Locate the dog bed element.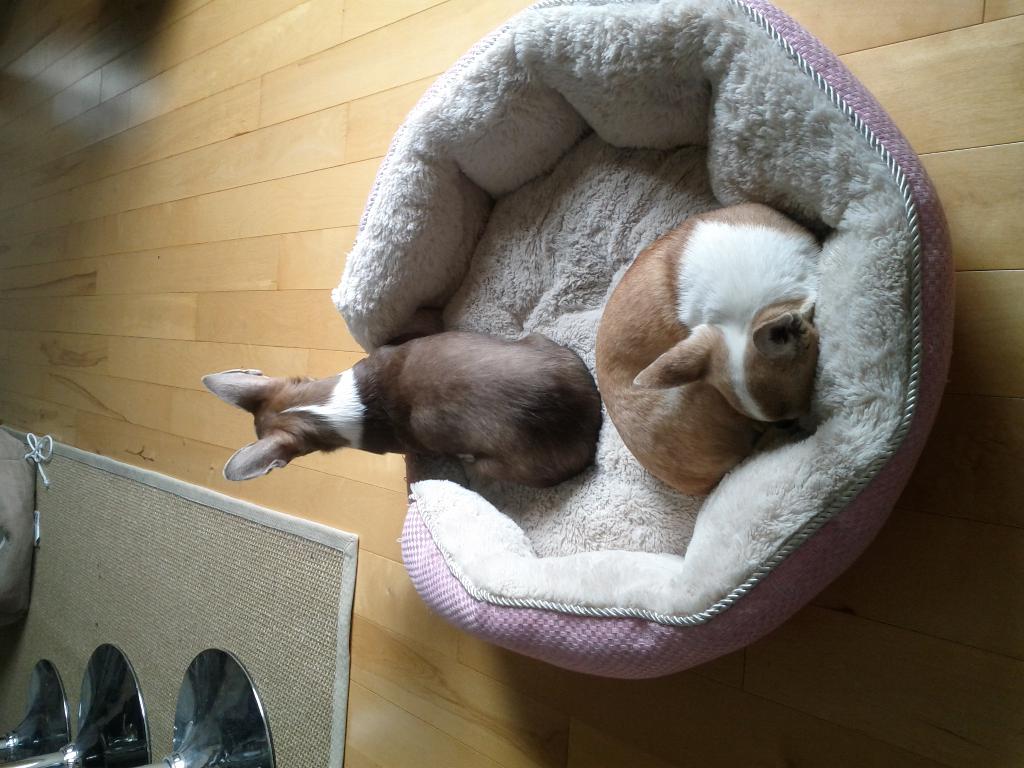
Element bbox: (328, 0, 958, 680).
